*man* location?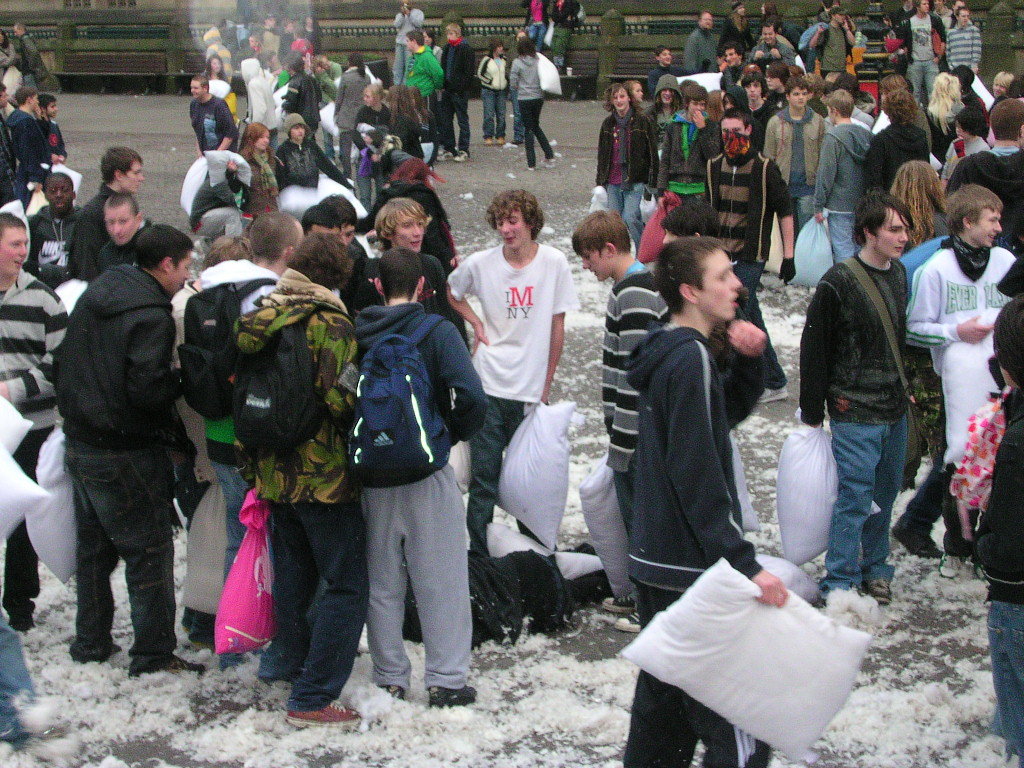
[left=441, top=23, right=472, bottom=162]
